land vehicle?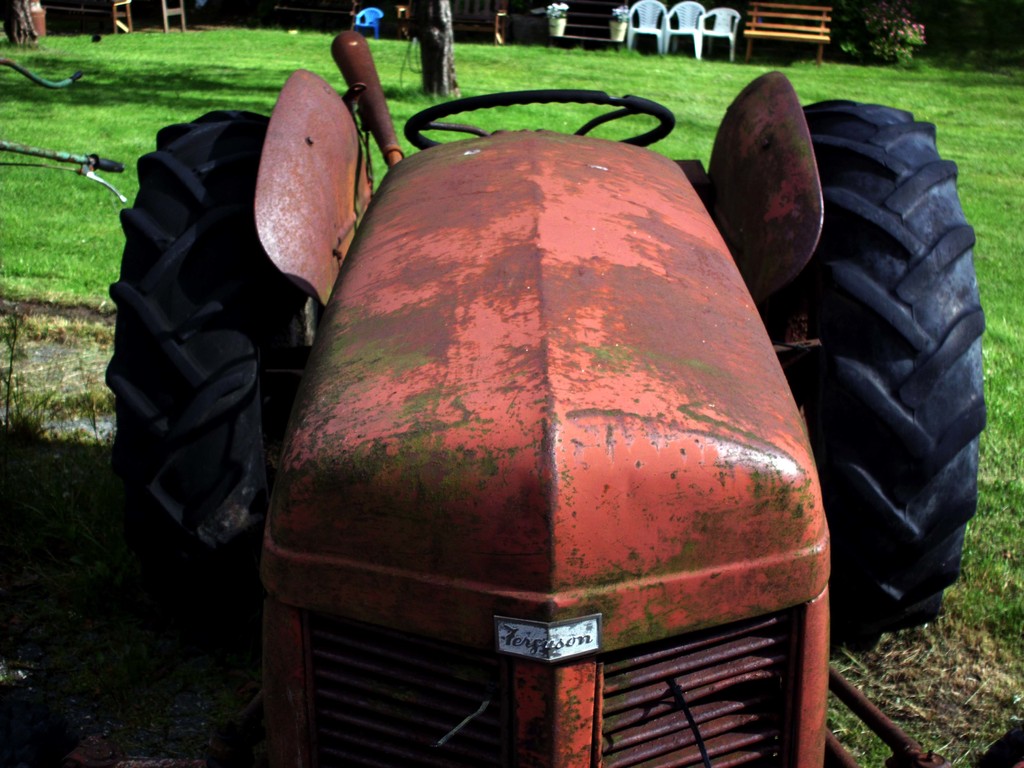
BBox(153, 0, 953, 767)
